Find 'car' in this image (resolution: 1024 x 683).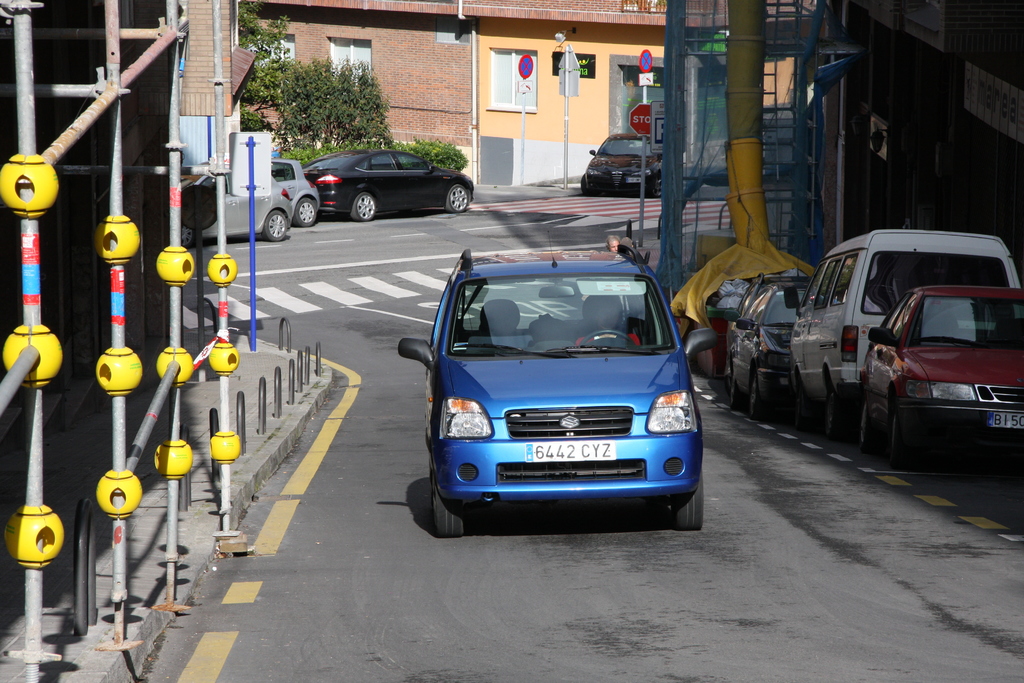
[left=271, top=156, right=324, bottom=226].
